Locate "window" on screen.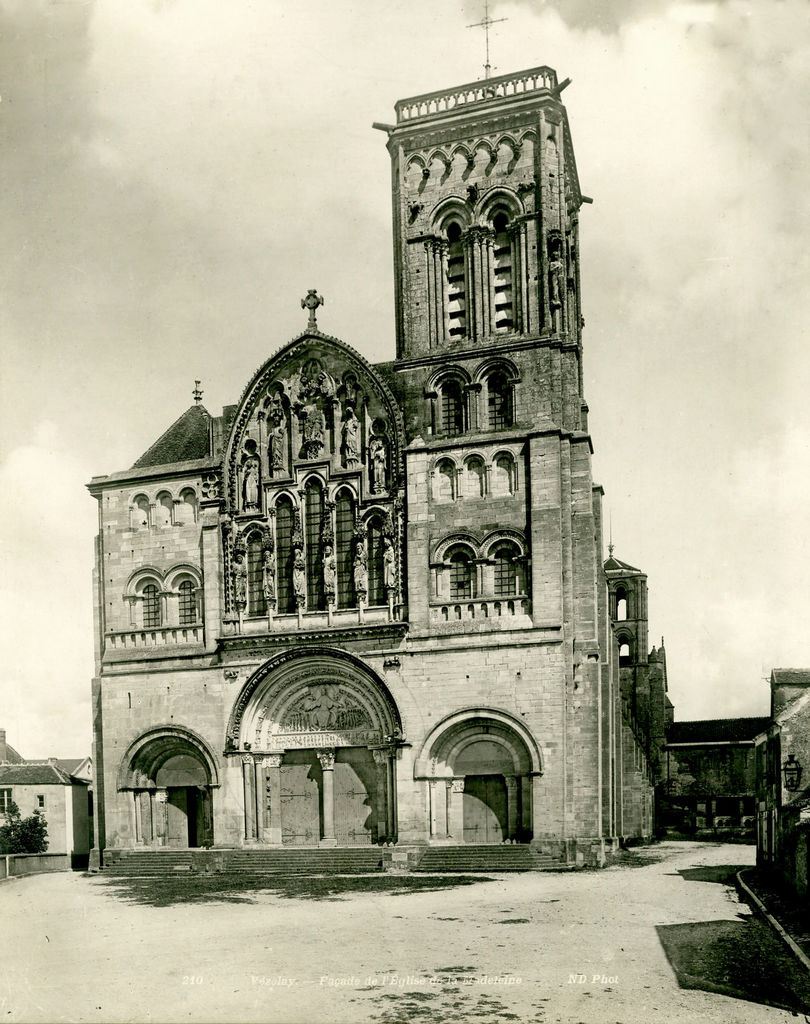
On screen at Rect(135, 583, 159, 630).
